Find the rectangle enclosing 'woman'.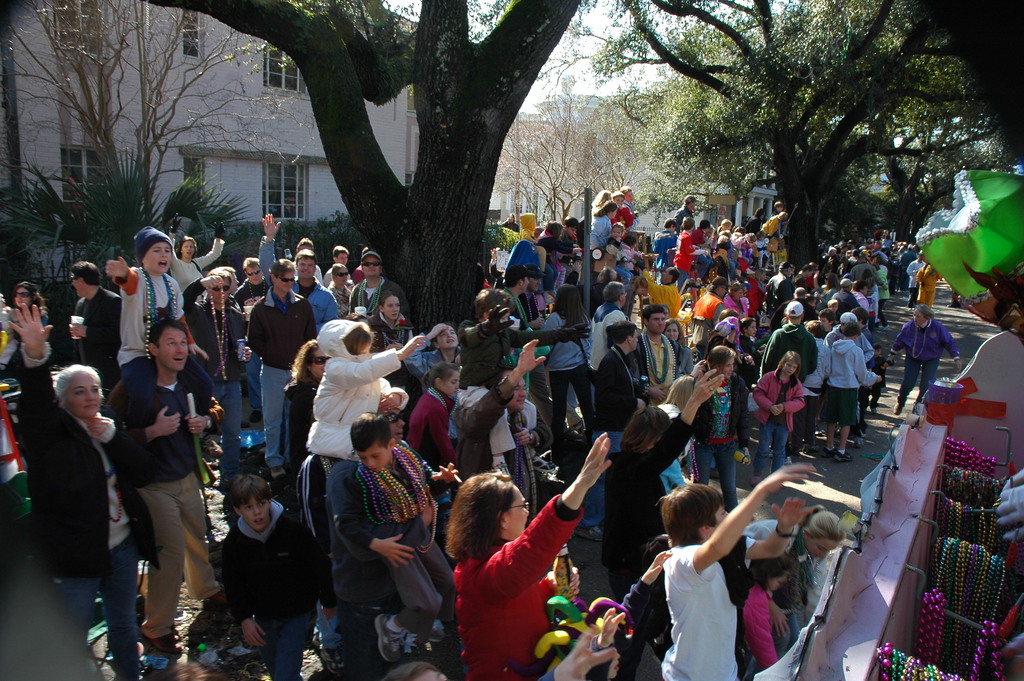
(883, 302, 961, 414).
